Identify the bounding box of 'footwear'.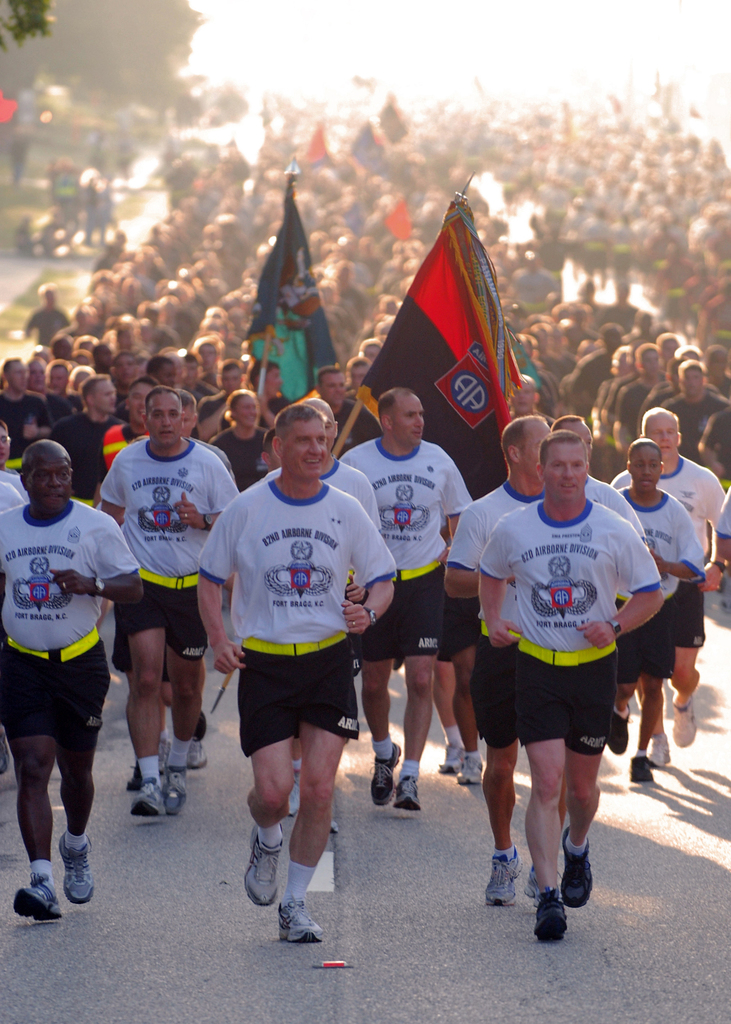
x1=366, y1=733, x2=402, y2=808.
